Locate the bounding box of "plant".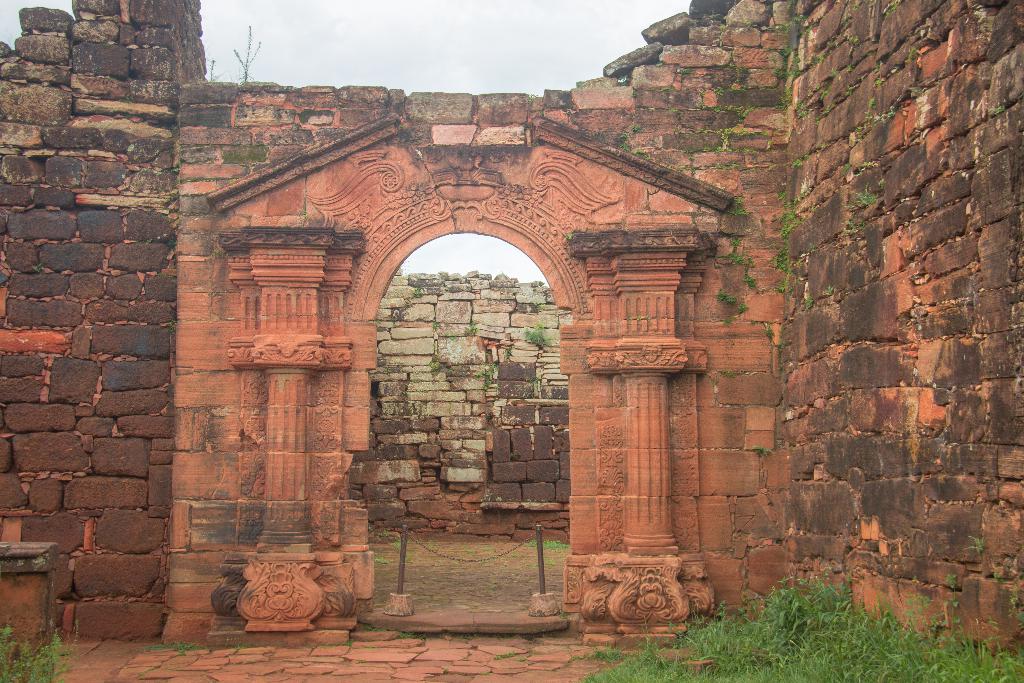
Bounding box: {"x1": 681, "y1": 65, "x2": 690, "y2": 72}.
